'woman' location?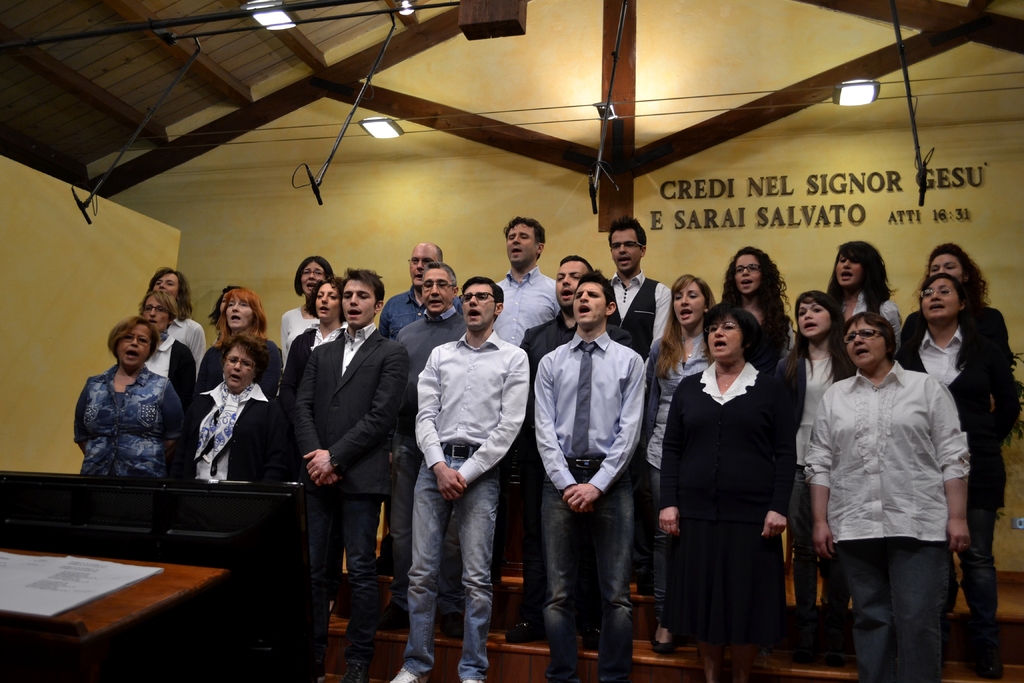
l=930, t=232, r=1023, b=371
